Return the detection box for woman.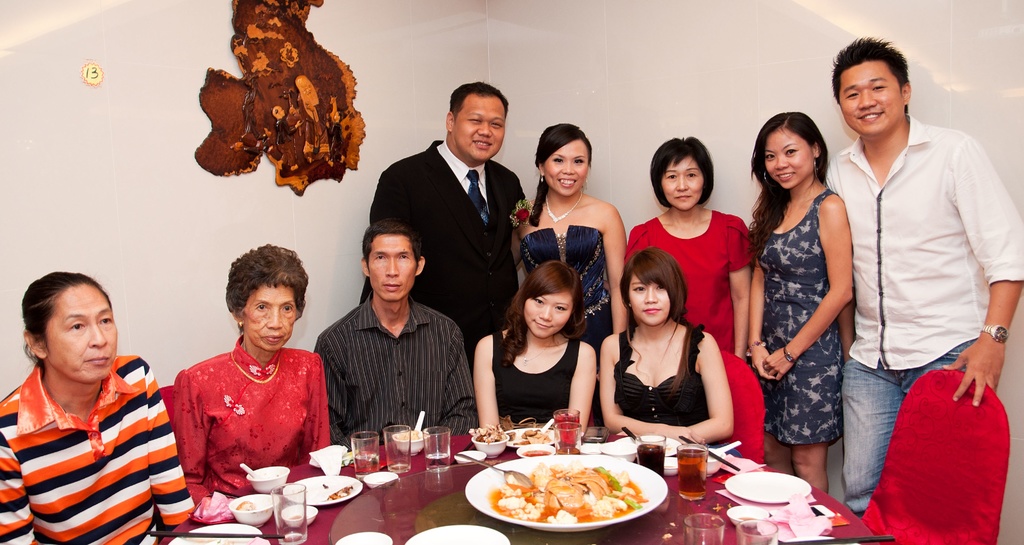
(left=741, top=106, right=860, bottom=508).
